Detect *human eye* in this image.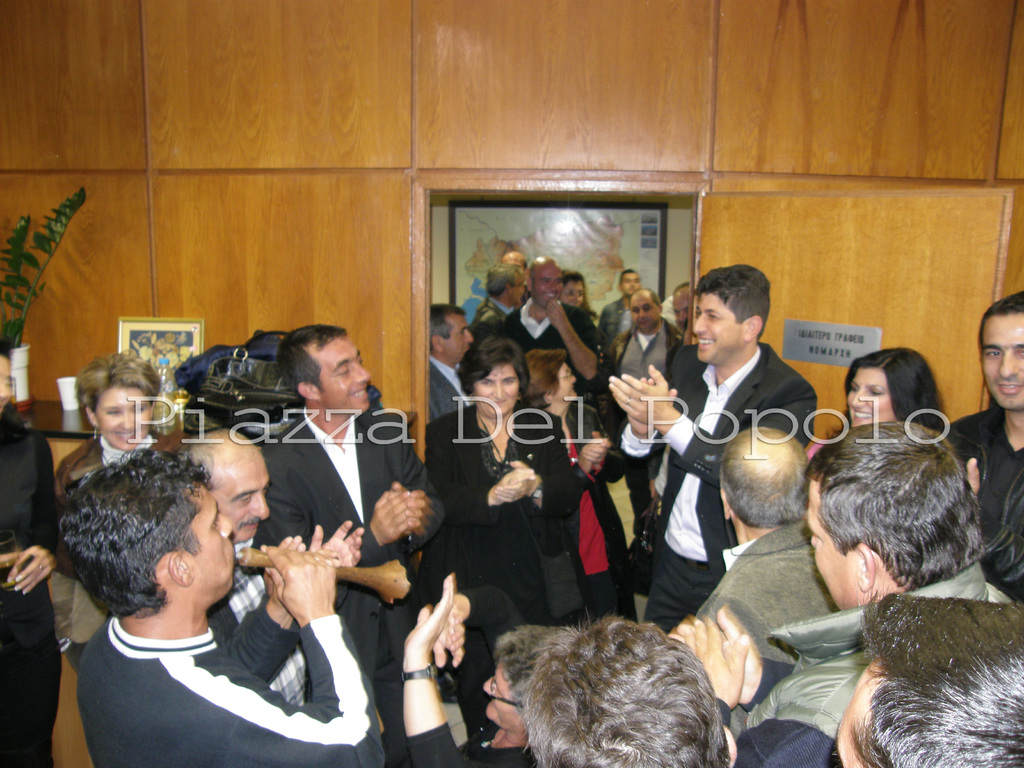
Detection: bbox(566, 290, 573, 297).
